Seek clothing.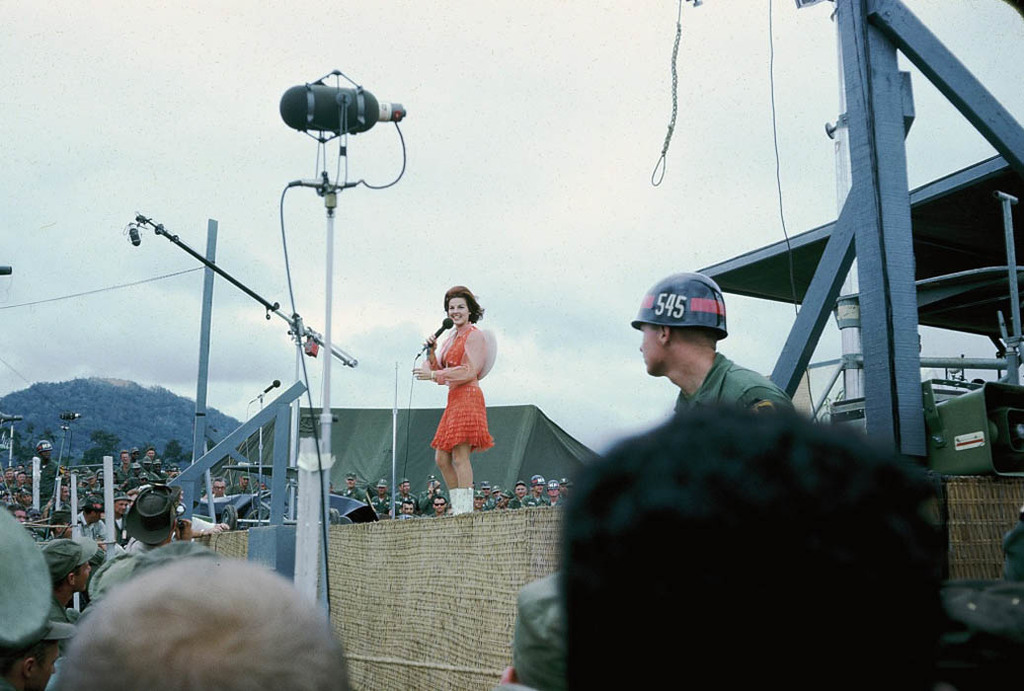
[left=85, top=537, right=217, bottom=605].
